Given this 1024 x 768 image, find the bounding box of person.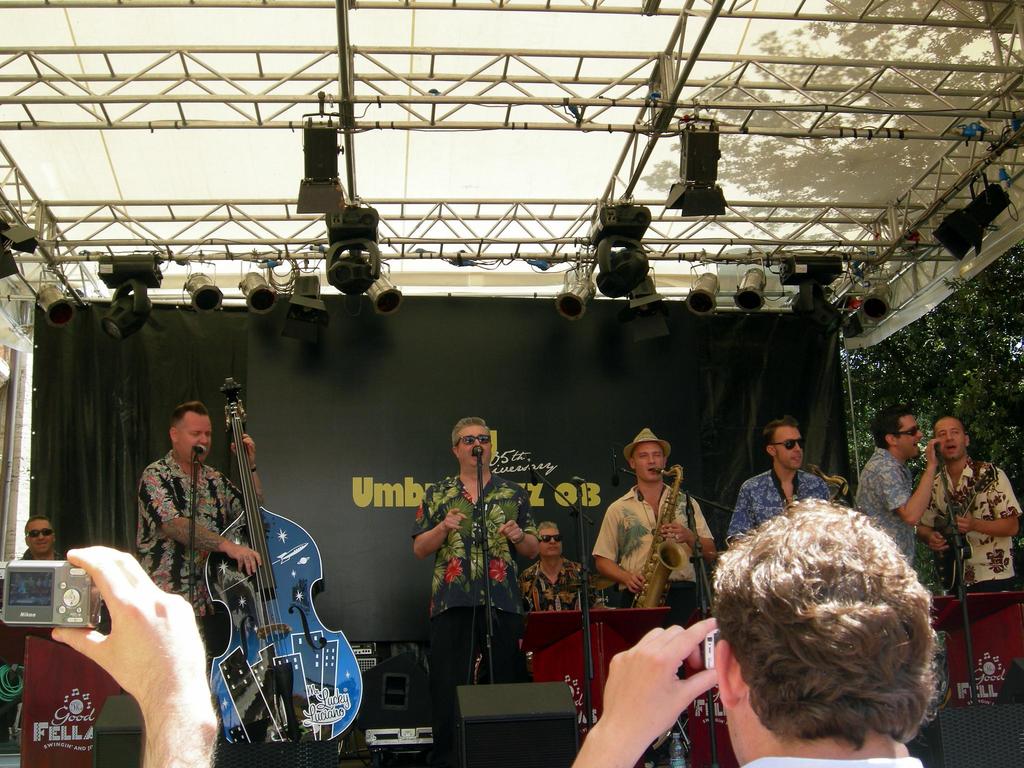
{"left": 906, "top": 412, "right": 1022, "bottom": 586}.
